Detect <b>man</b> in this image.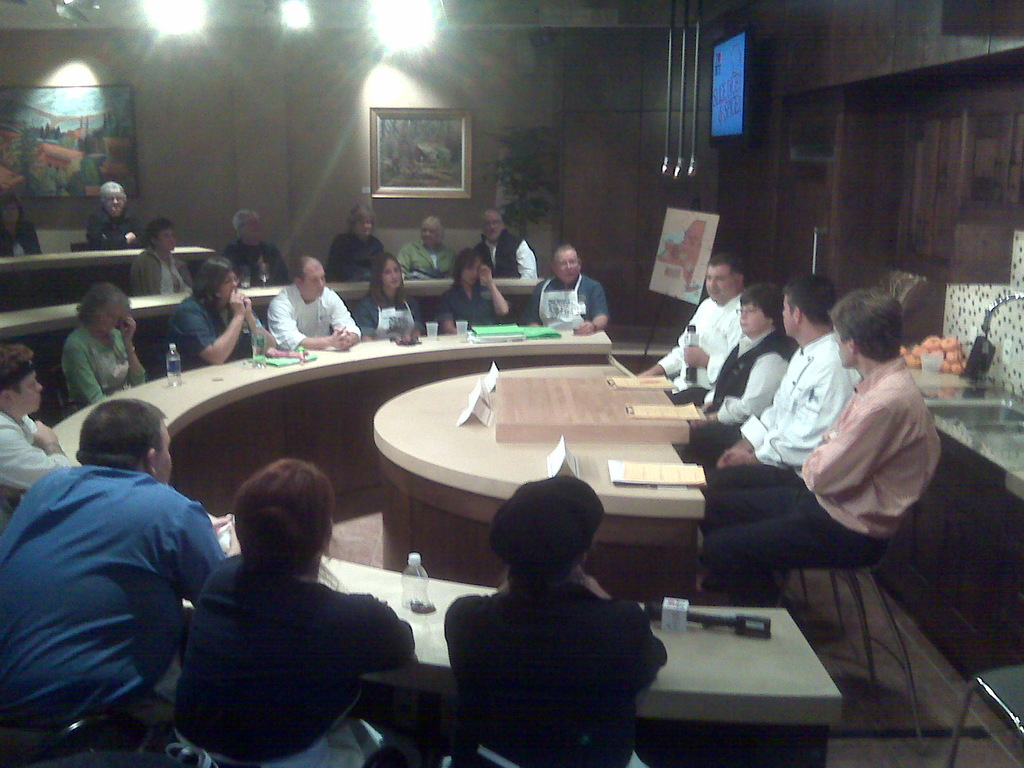
Detection: x1=525, y1=243, x2=609, y2=333.
